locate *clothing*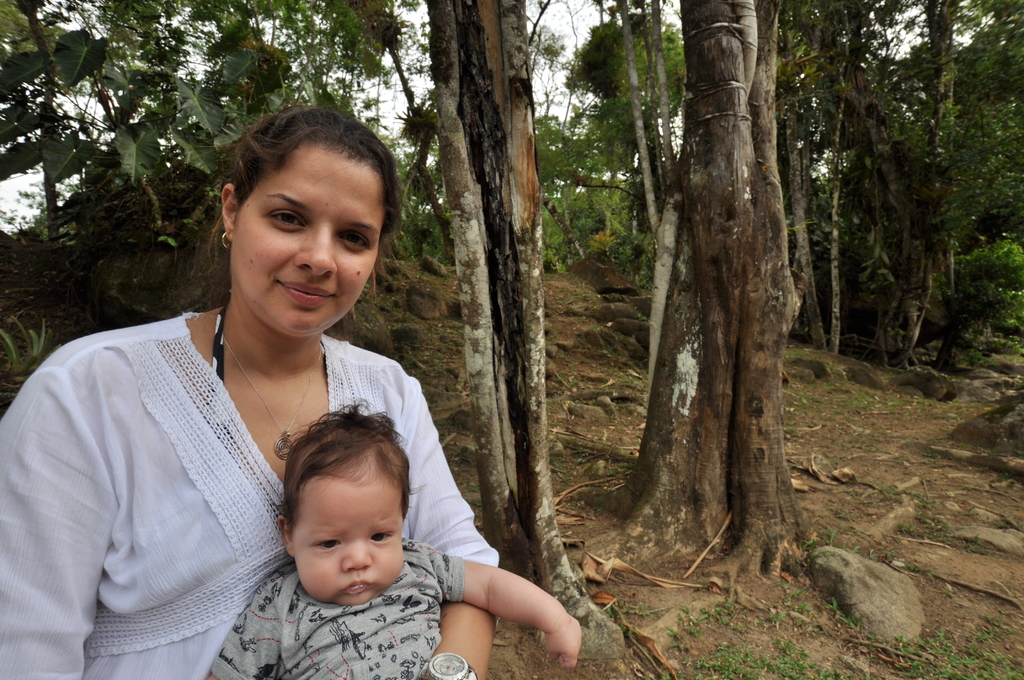
Rect(7, 290, 423, 665)
